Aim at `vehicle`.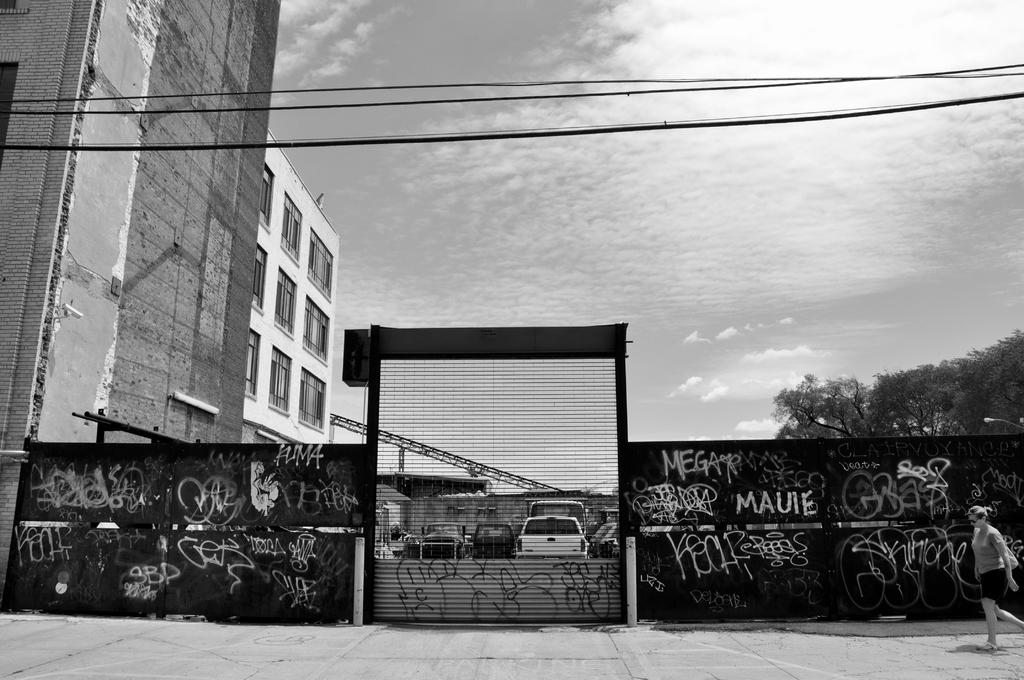
Aimed at rect(403, 521, 473, 556).
